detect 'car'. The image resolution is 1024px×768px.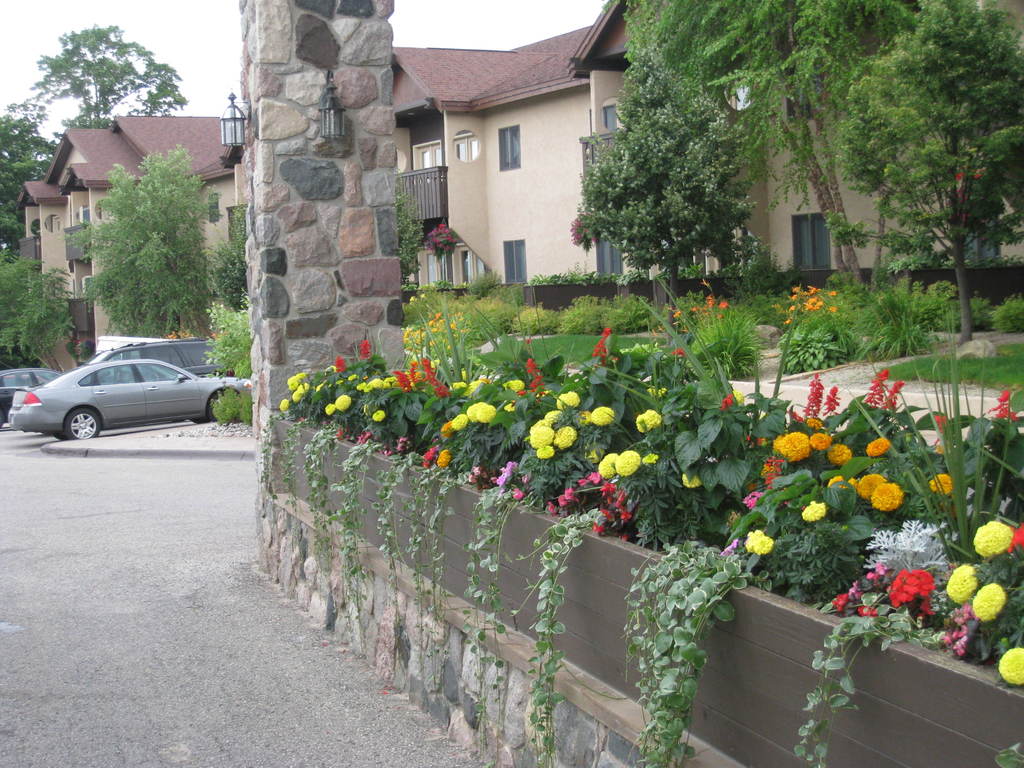
{"x1": 91, "y1": 337, "x2": 234, "y2": 378}.
